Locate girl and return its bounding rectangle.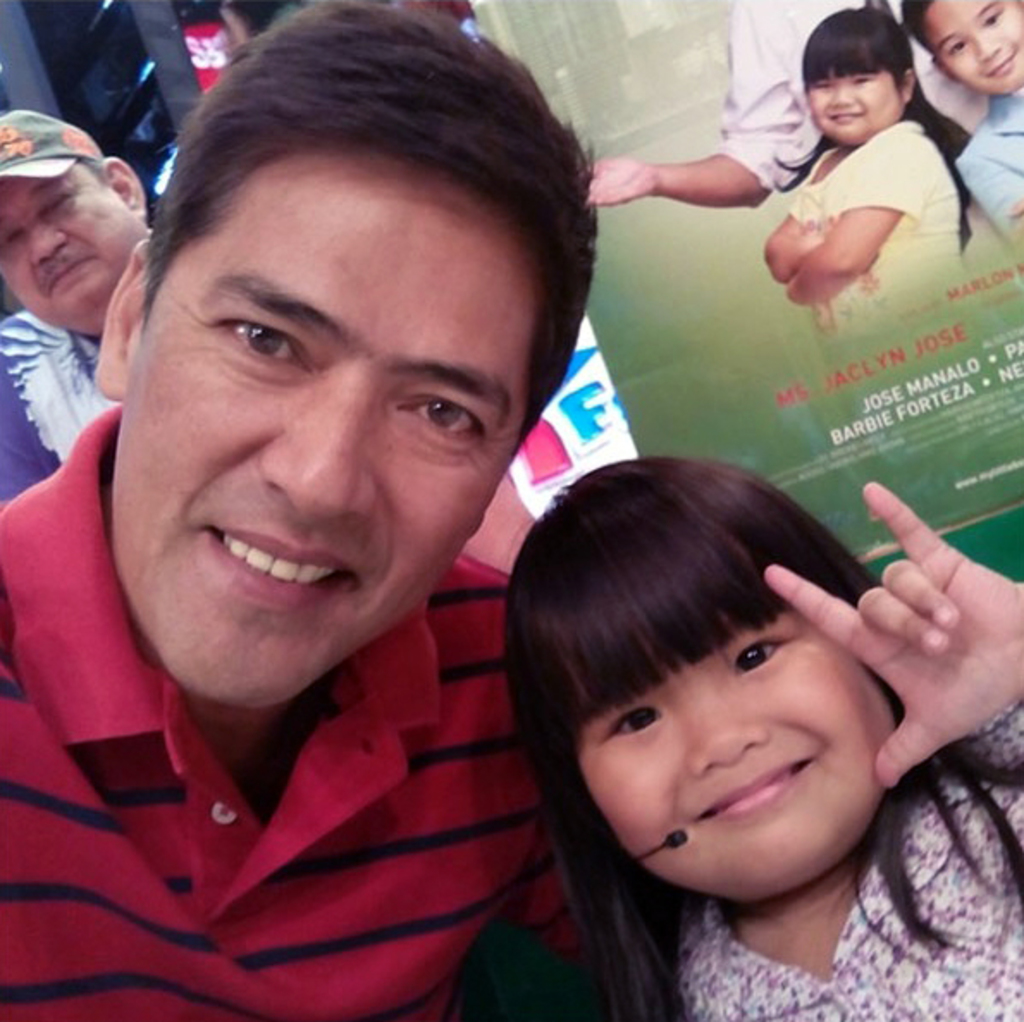
box(764, 9, 964, 353).
